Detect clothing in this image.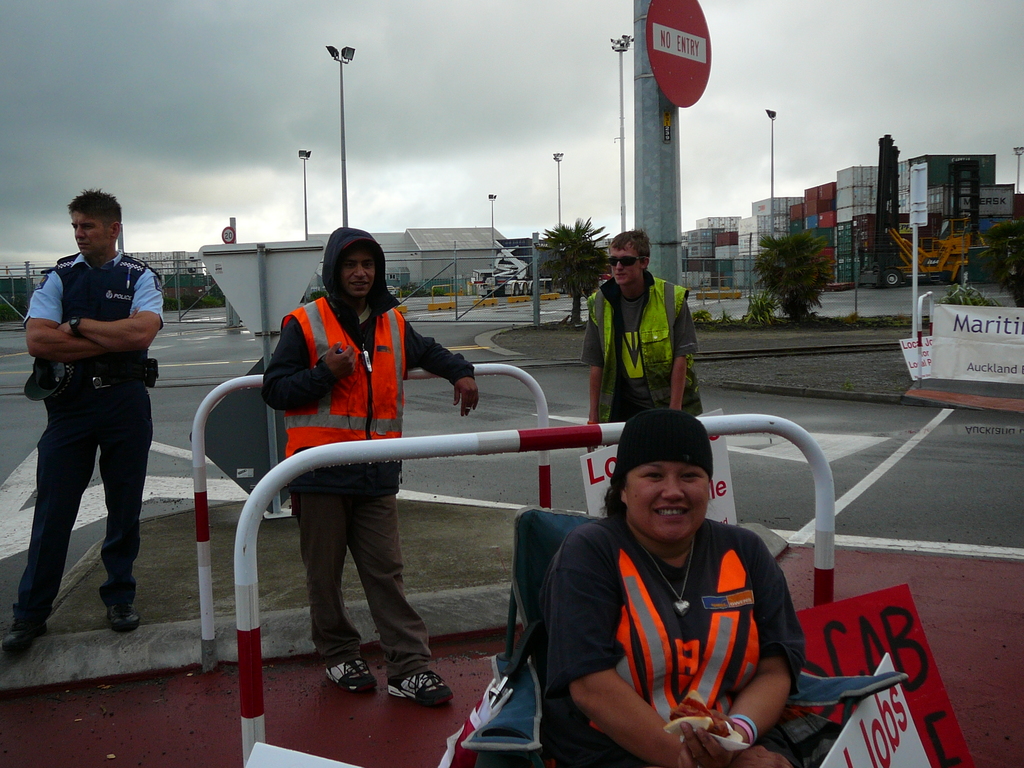
Detection: 534:492:809:745.
